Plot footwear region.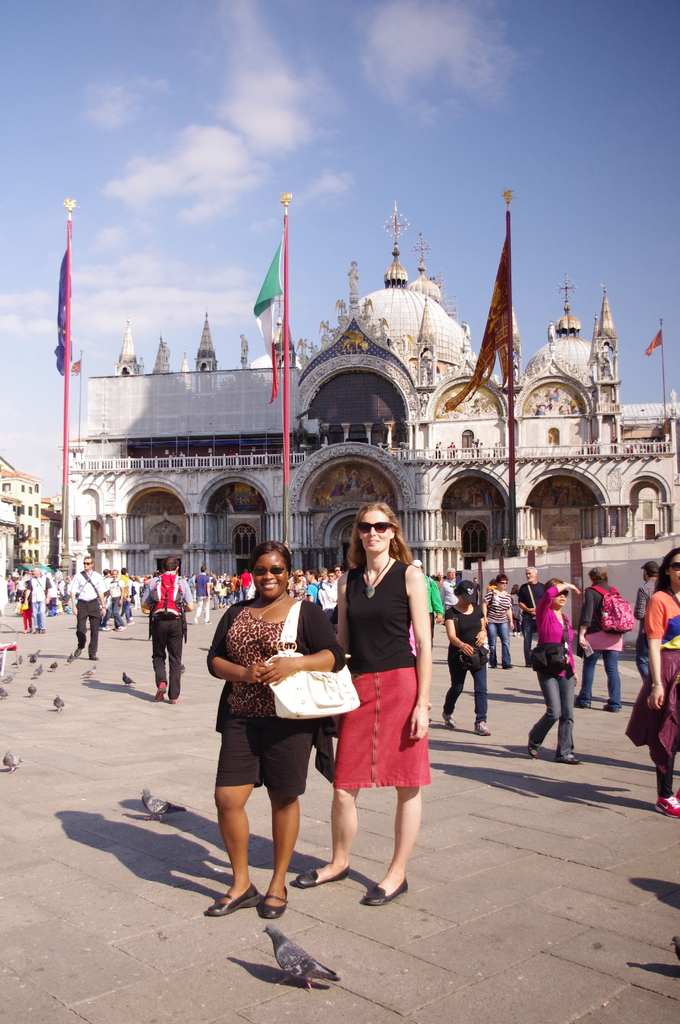
Plotted at l=360, t=883, r=417, b=908.
